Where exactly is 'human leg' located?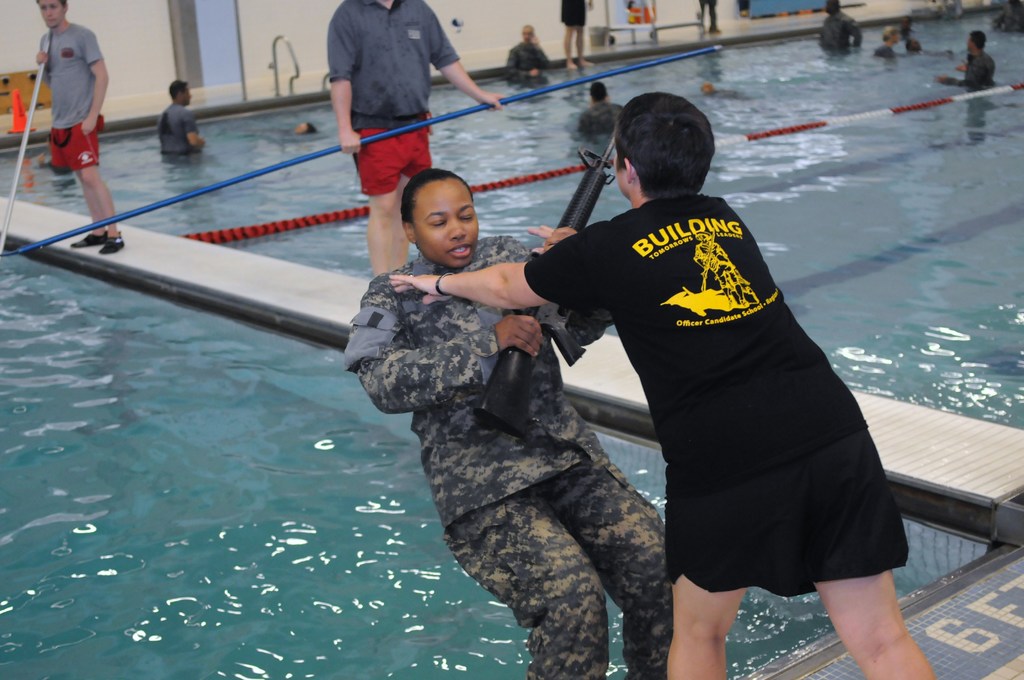
Its bounding box is 357:126:391:280.
